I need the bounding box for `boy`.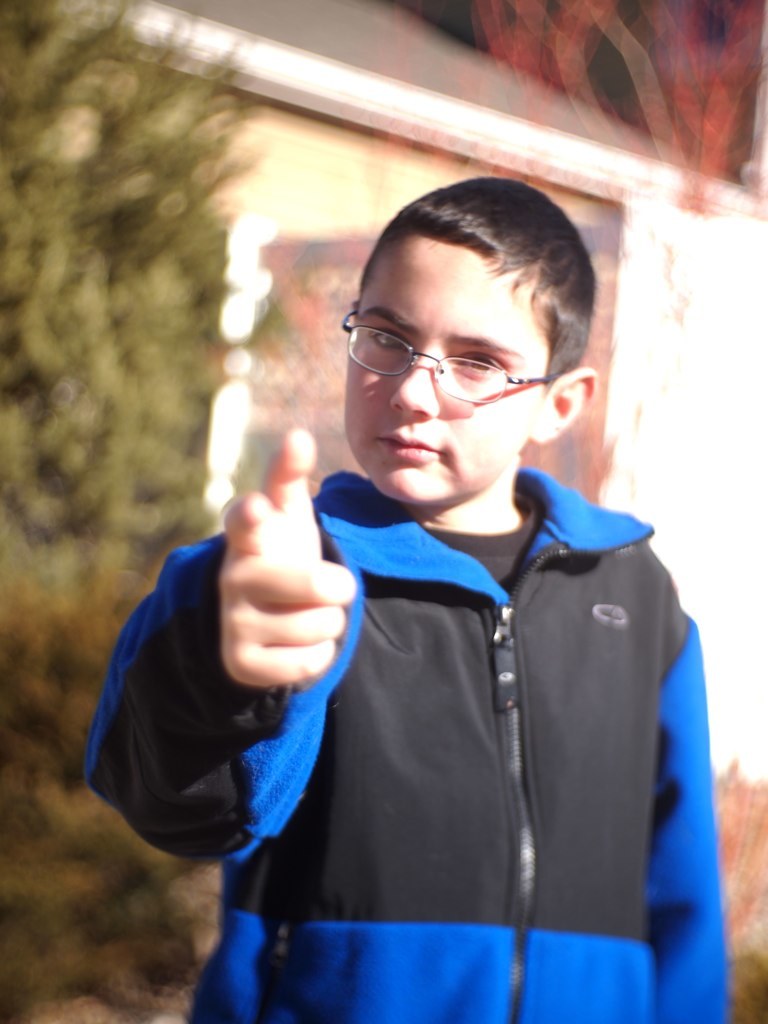
Here it is: 142:131:705:1011.
